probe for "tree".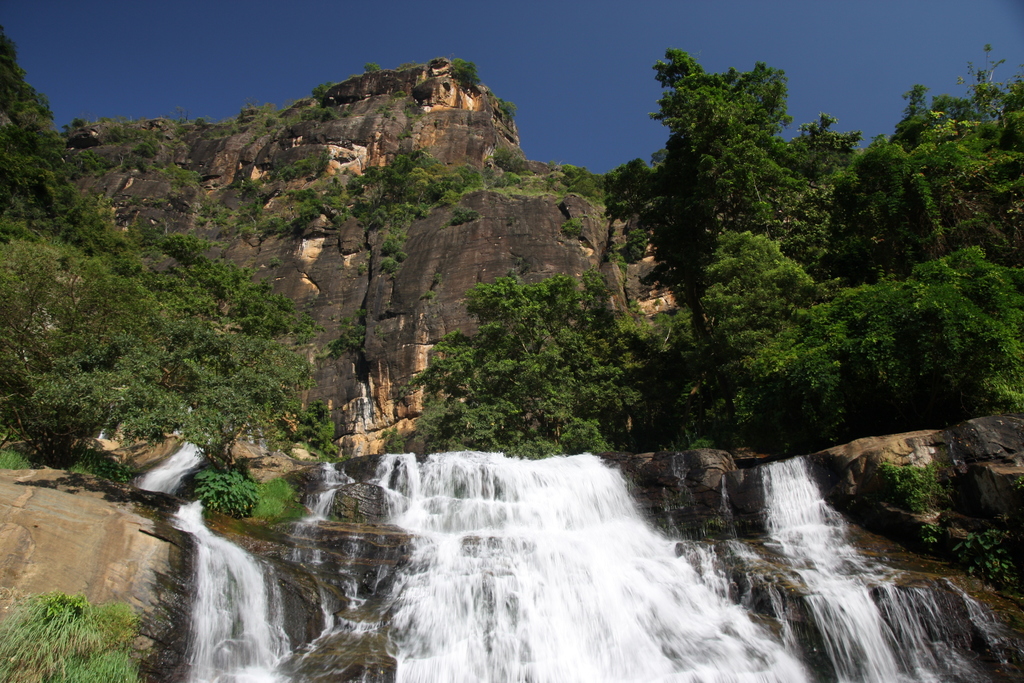
Probe result: box(405, 274, 649, 463).
